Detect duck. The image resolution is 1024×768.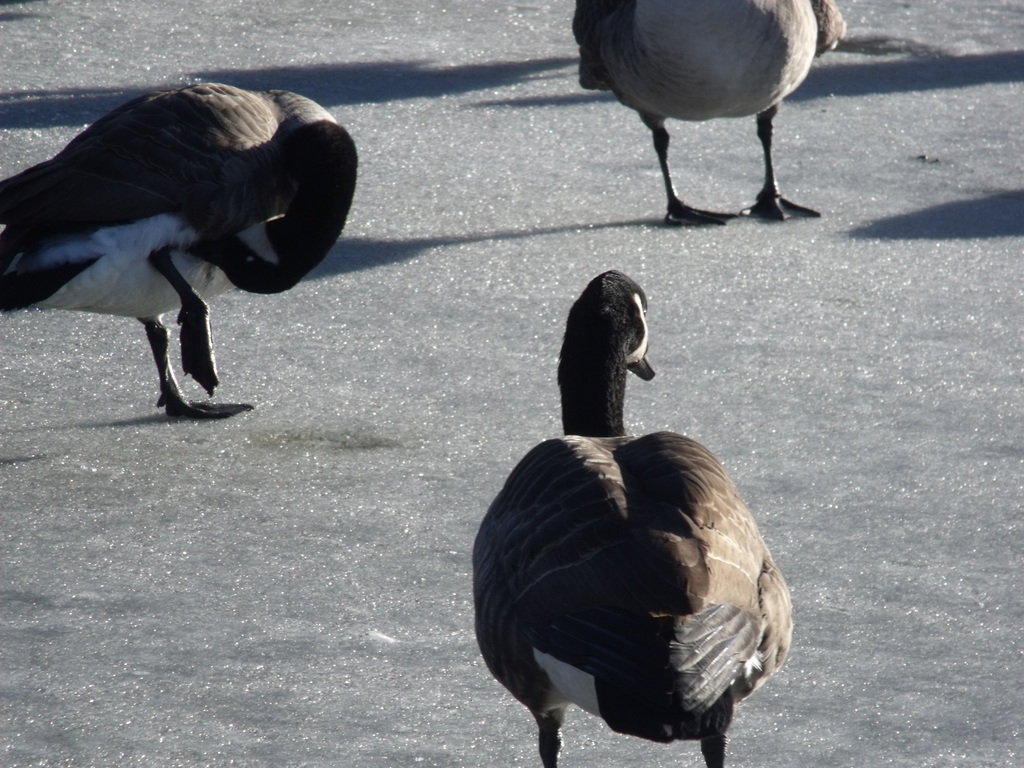
detection(460, 246, 814, 762).
